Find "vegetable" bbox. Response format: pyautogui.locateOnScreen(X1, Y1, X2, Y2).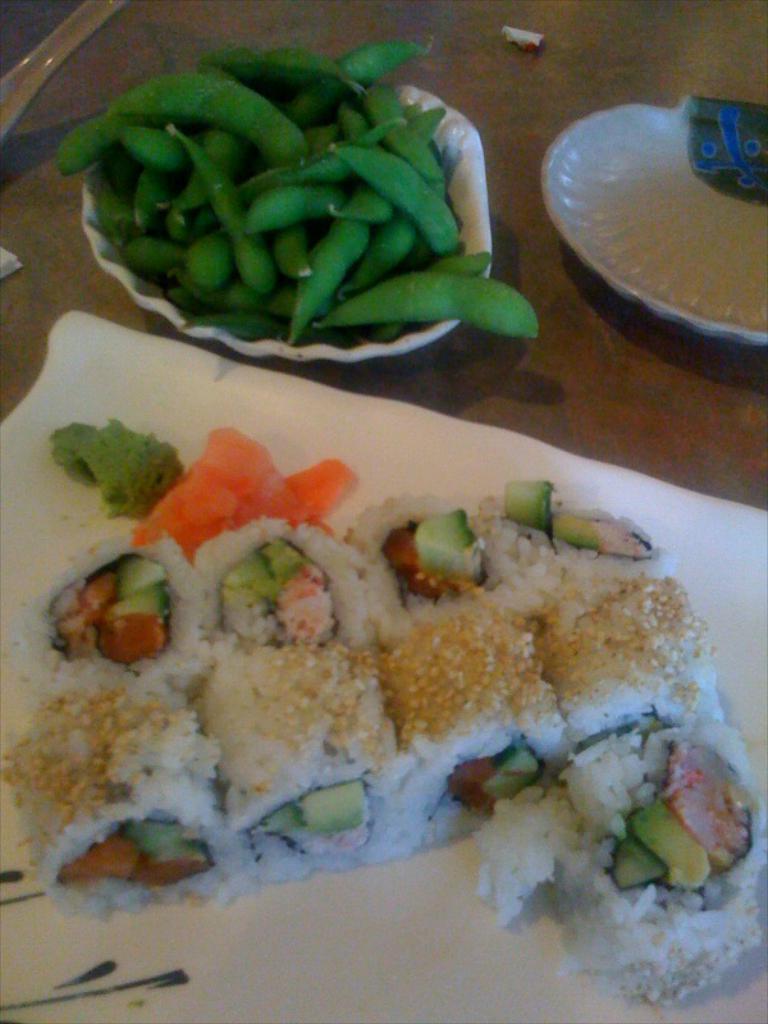
pyautogui.locateOnScreen(672, 742, 753, 872).
